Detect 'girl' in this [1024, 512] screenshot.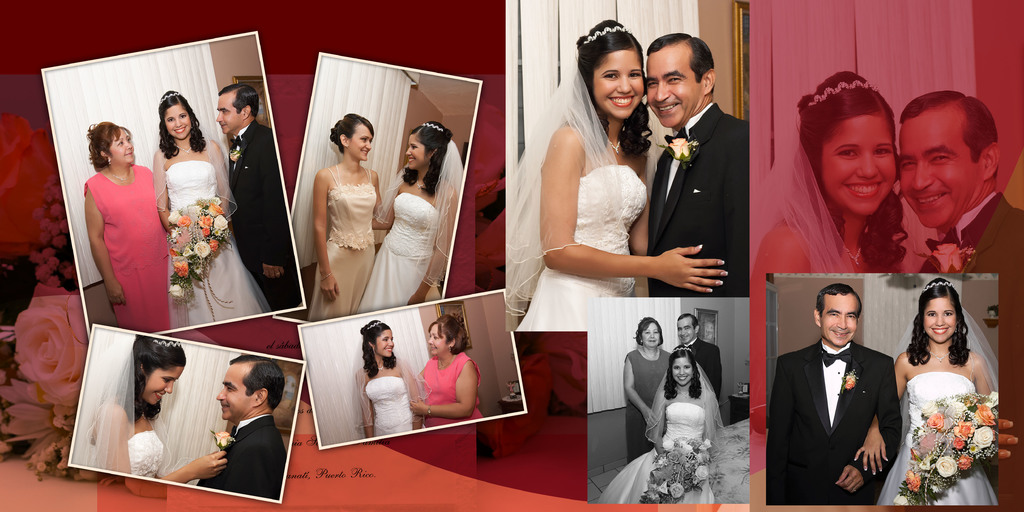
Detection: 749 72 1018 511.
